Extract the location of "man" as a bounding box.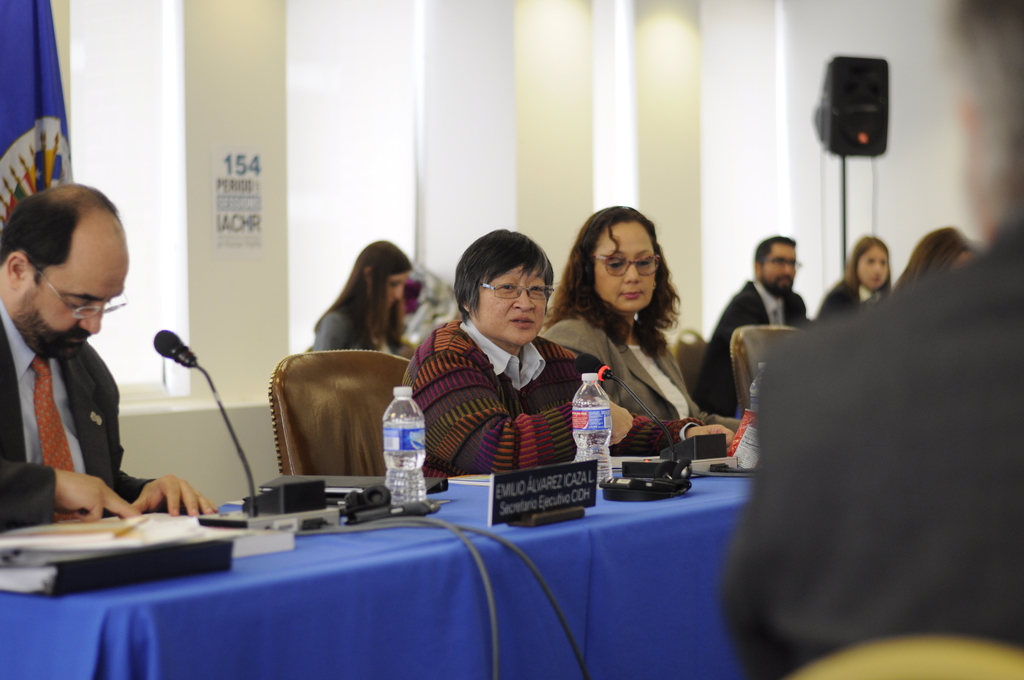
box(696, 233, 819, 422).
